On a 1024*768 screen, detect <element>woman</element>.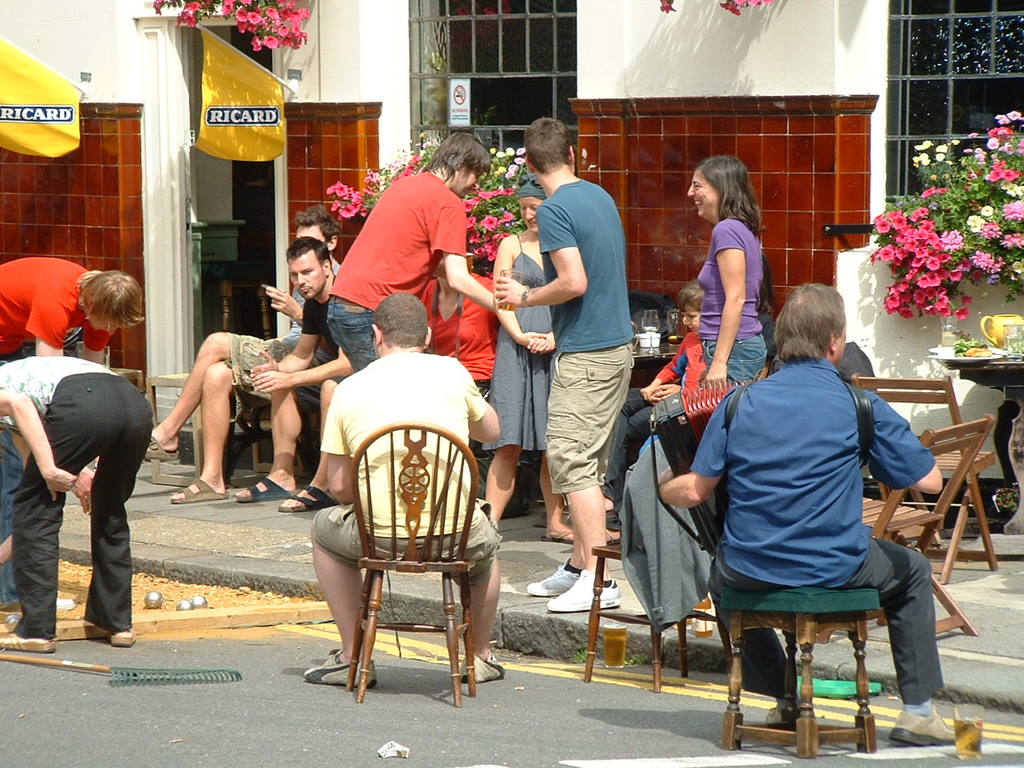
left=478, top=176, right=572, bottom=546.
